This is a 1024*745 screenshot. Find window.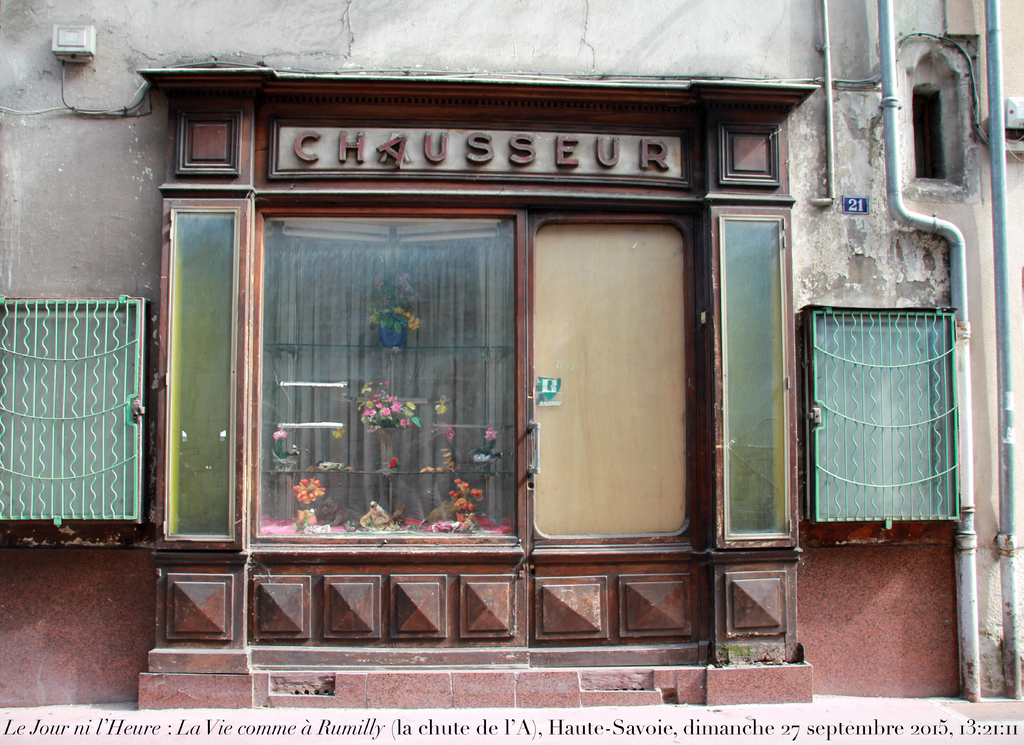
Bounding box: x1=207 y1=128 x2=540 y2=573.
